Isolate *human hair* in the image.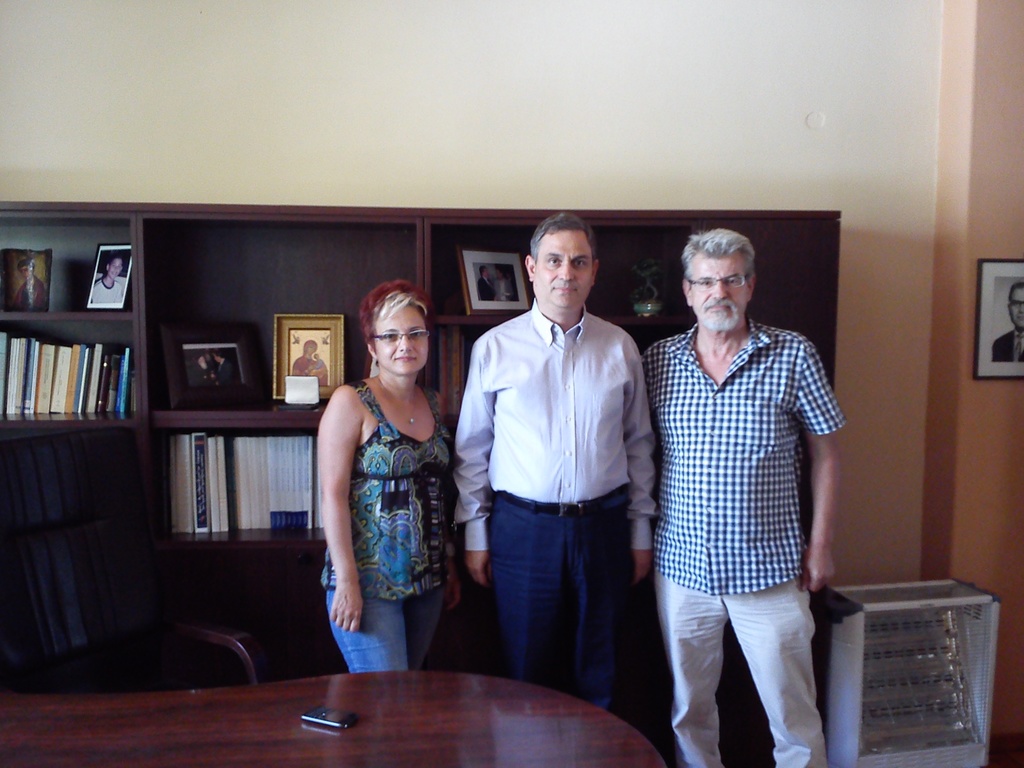
Isolated region: [526,207,603,262].
